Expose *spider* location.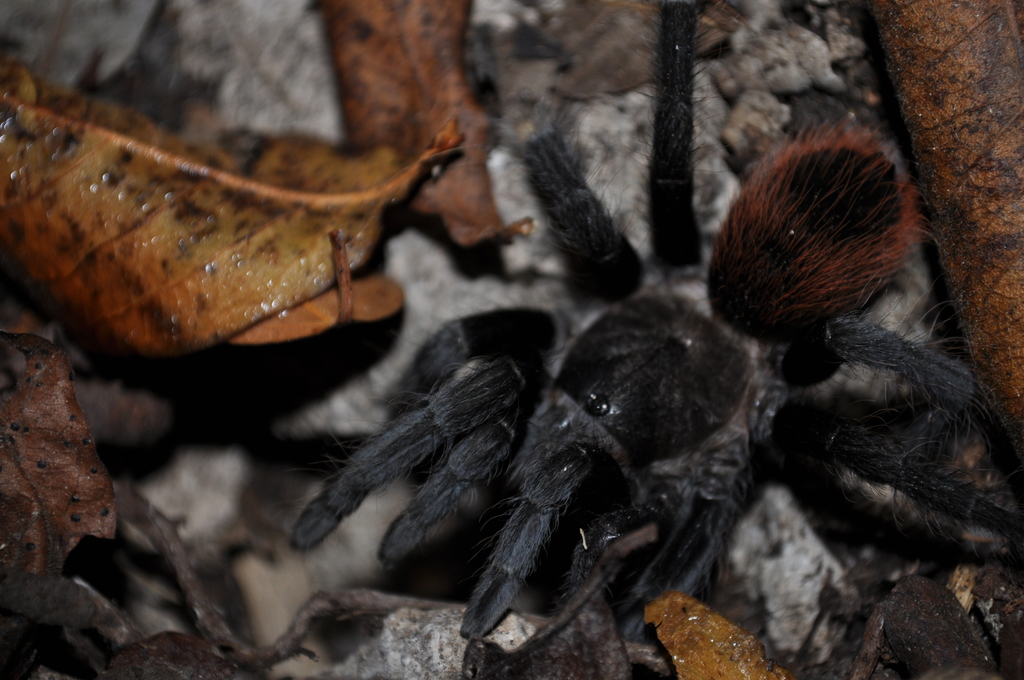
Exposed at detection(290, 0, 1023, 679).
